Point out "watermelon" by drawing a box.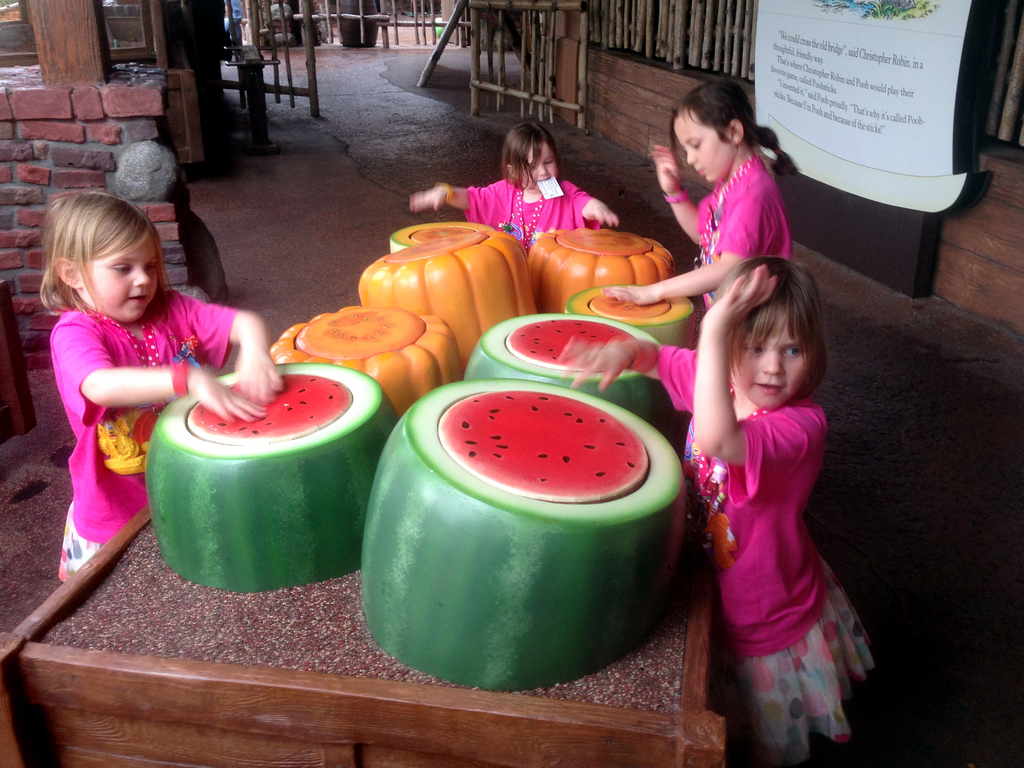
(461, 317, 684, 482).
